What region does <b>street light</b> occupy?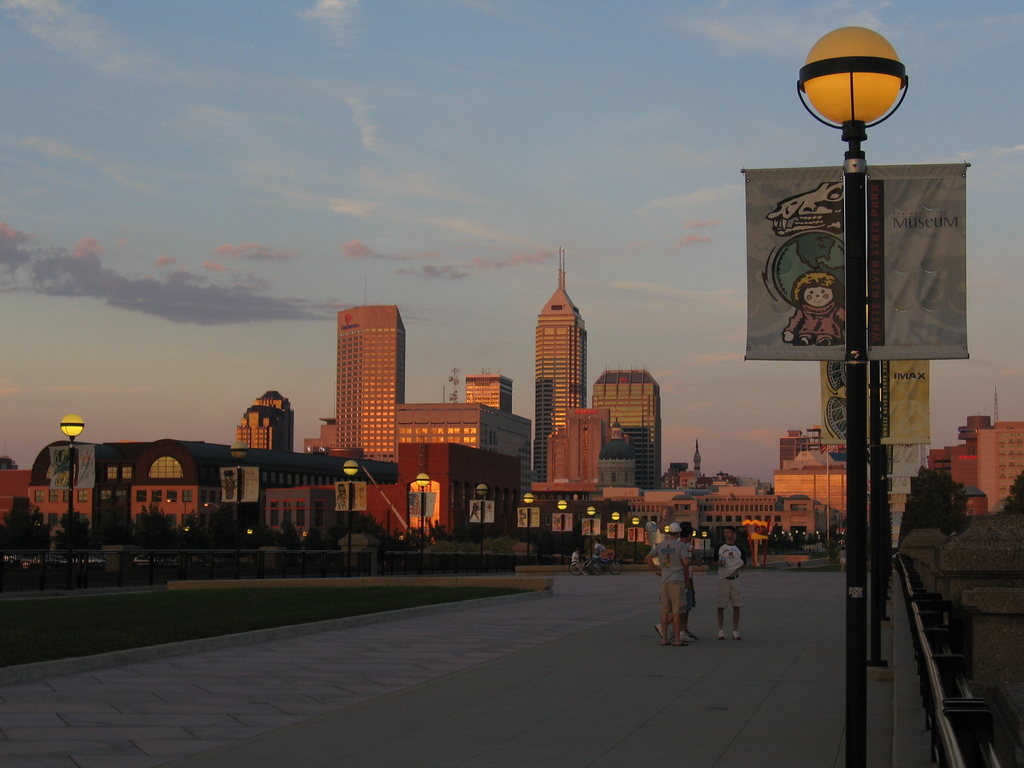
[52,412,90,520].
